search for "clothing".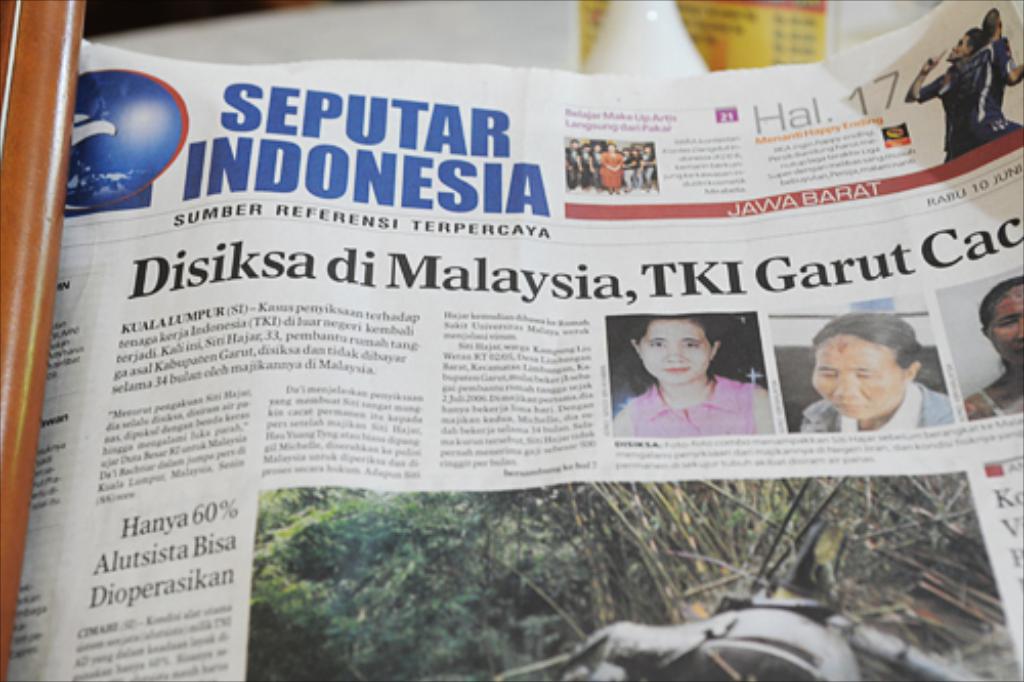
Found at (969,360,1022,410).
